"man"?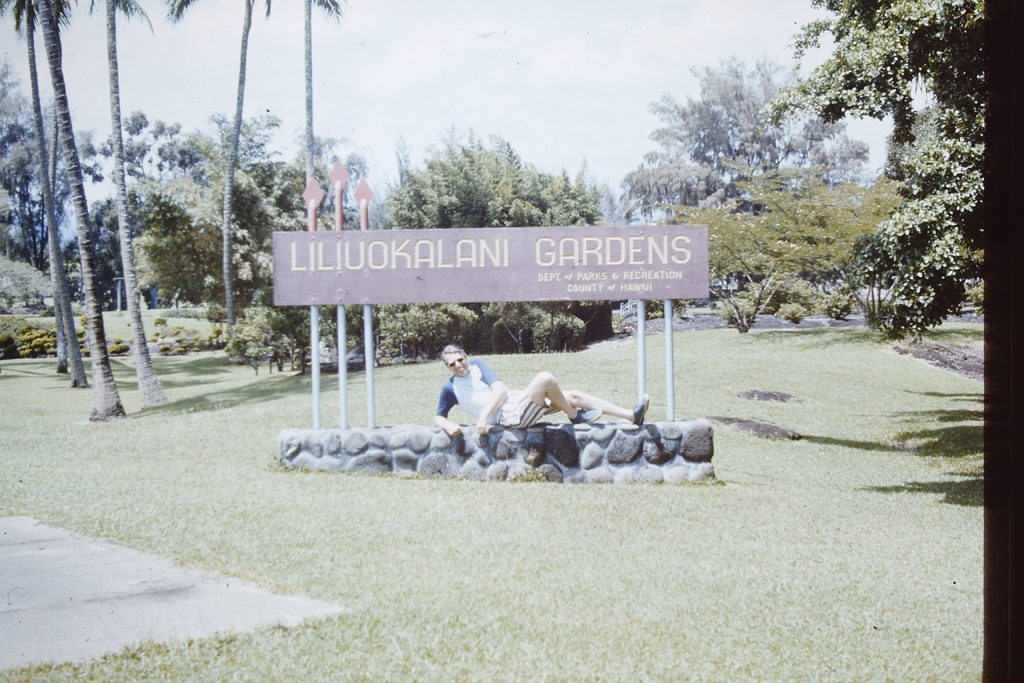
pyautogui.locateOnScreen(433, 341, 652, 438)
